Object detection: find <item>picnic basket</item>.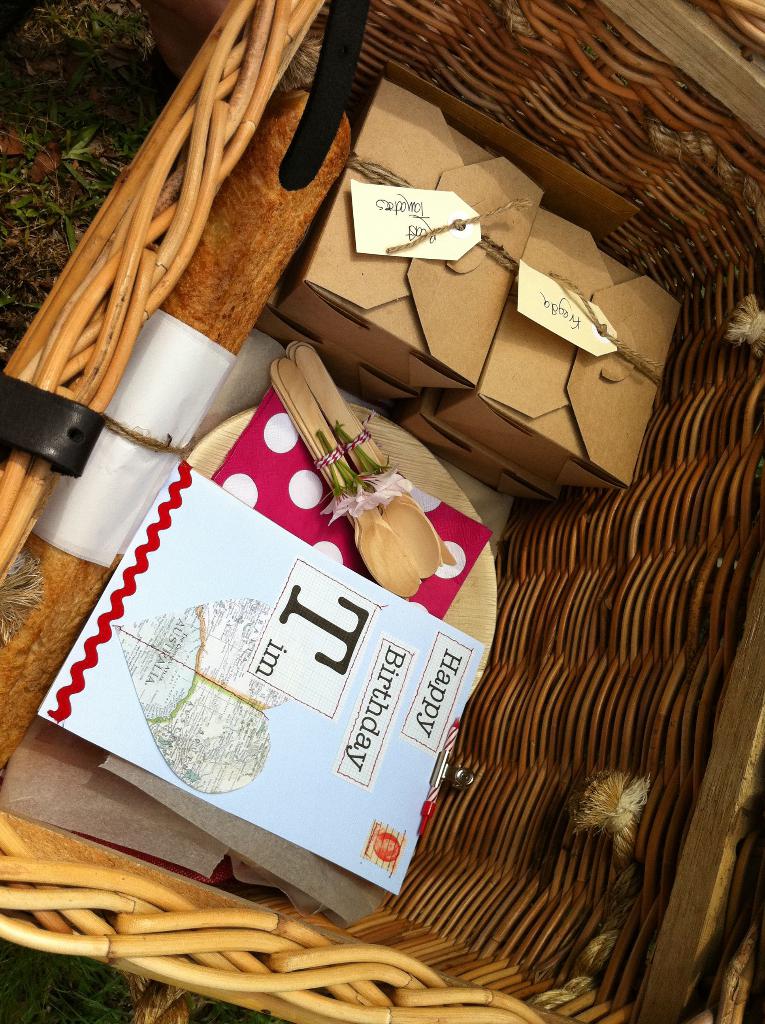
l=0, t=0, r=764, b=1023.
